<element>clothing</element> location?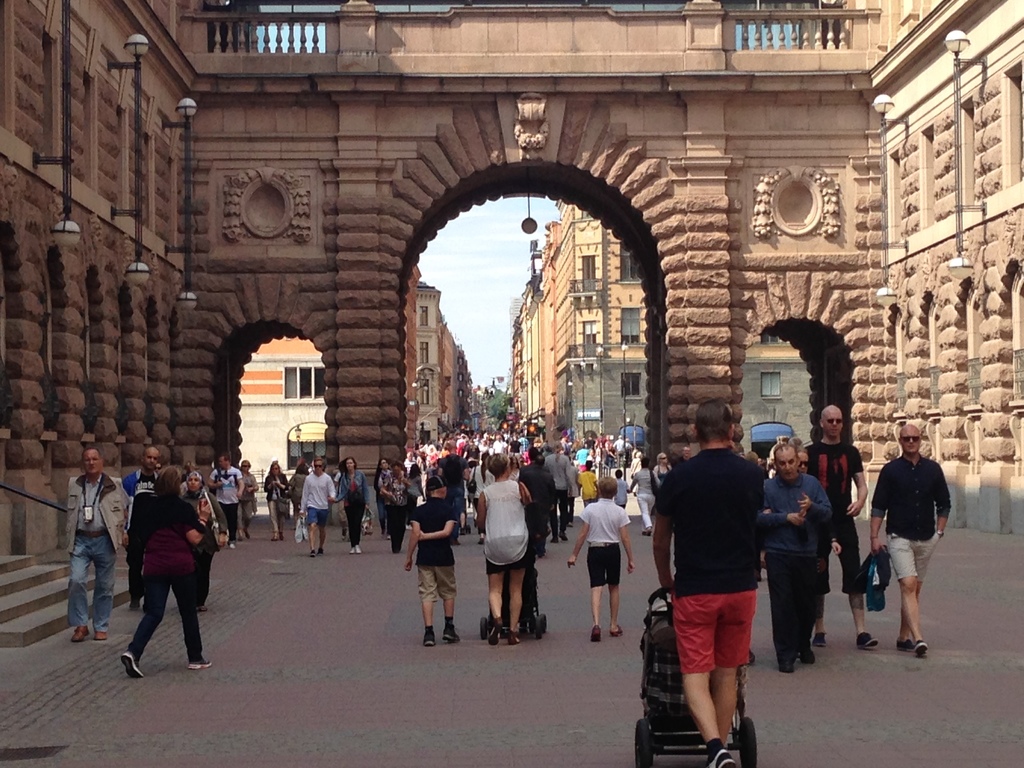
bbox=[207, 464, 242, 541]
